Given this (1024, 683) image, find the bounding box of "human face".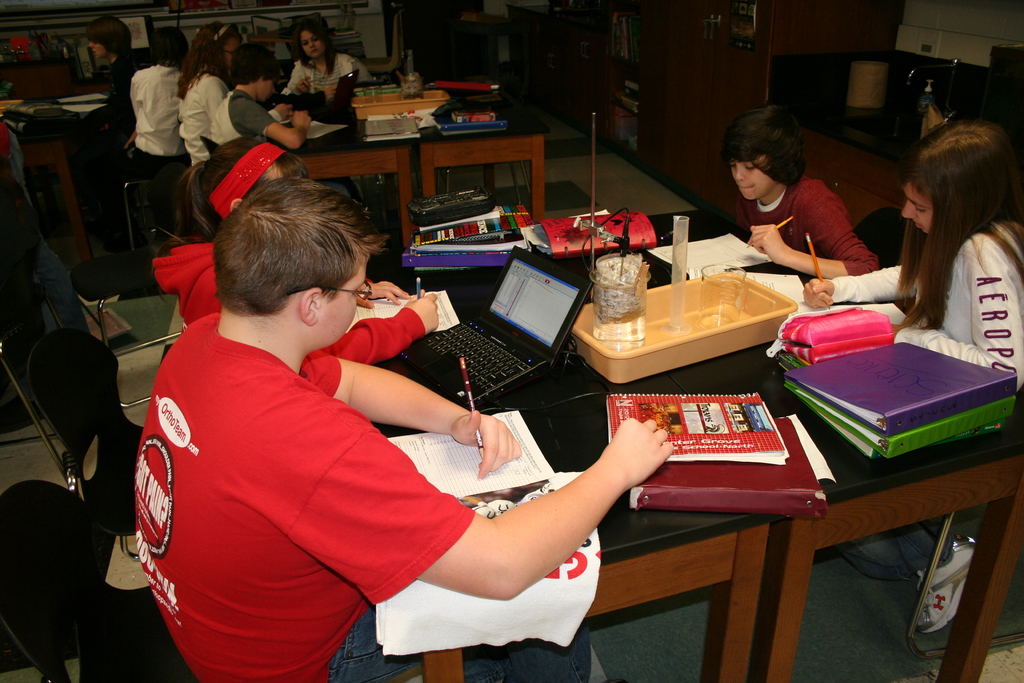
301:31:321:58.
